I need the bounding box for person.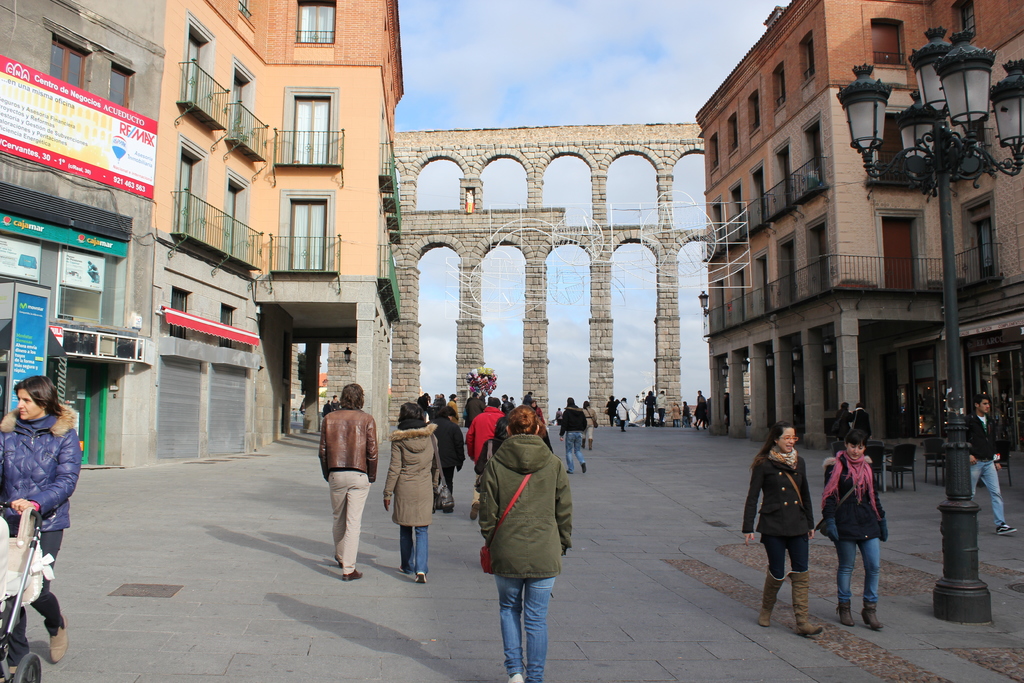
Here it is: (left=605, top=397, right=618, bottom=425).
